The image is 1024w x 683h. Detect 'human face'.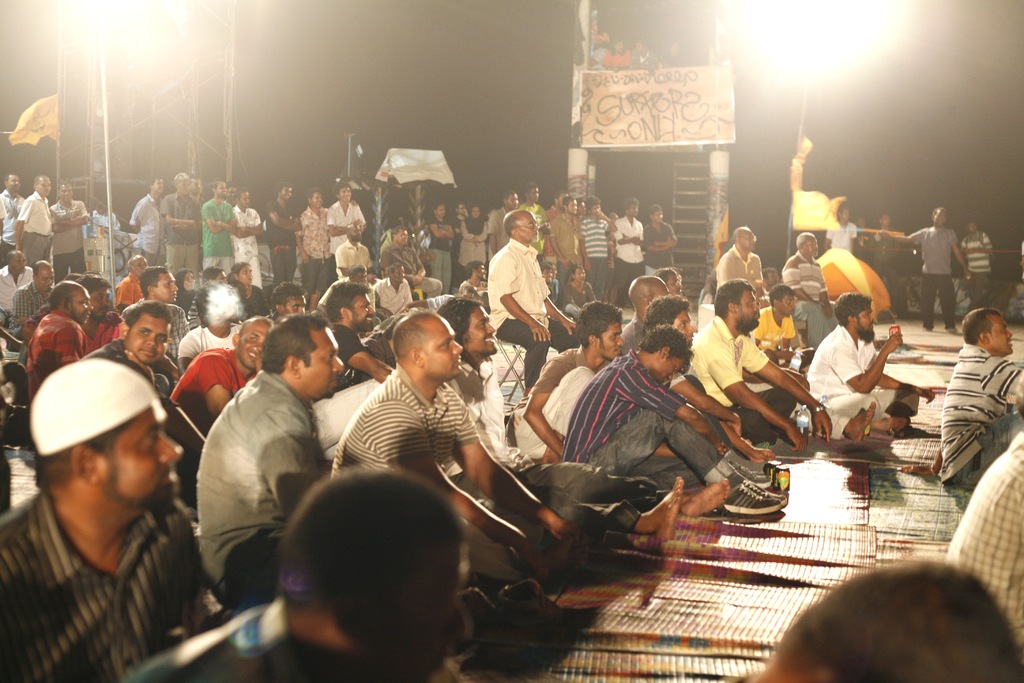
Detection: 240:190:252:209.
